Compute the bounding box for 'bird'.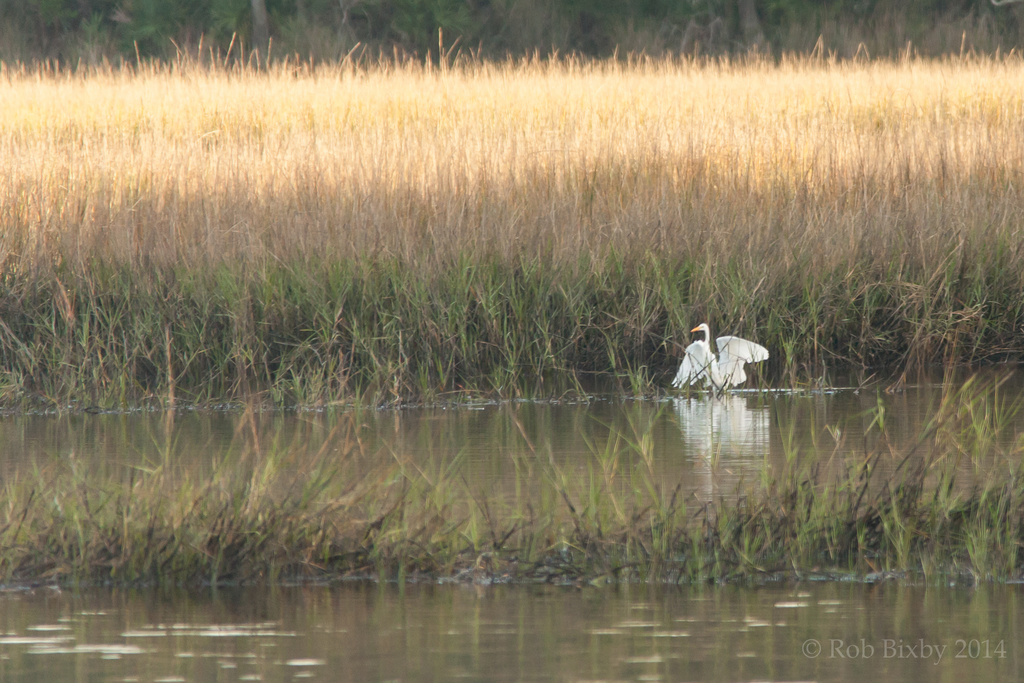
BBox(686, 317, 771, 383).
